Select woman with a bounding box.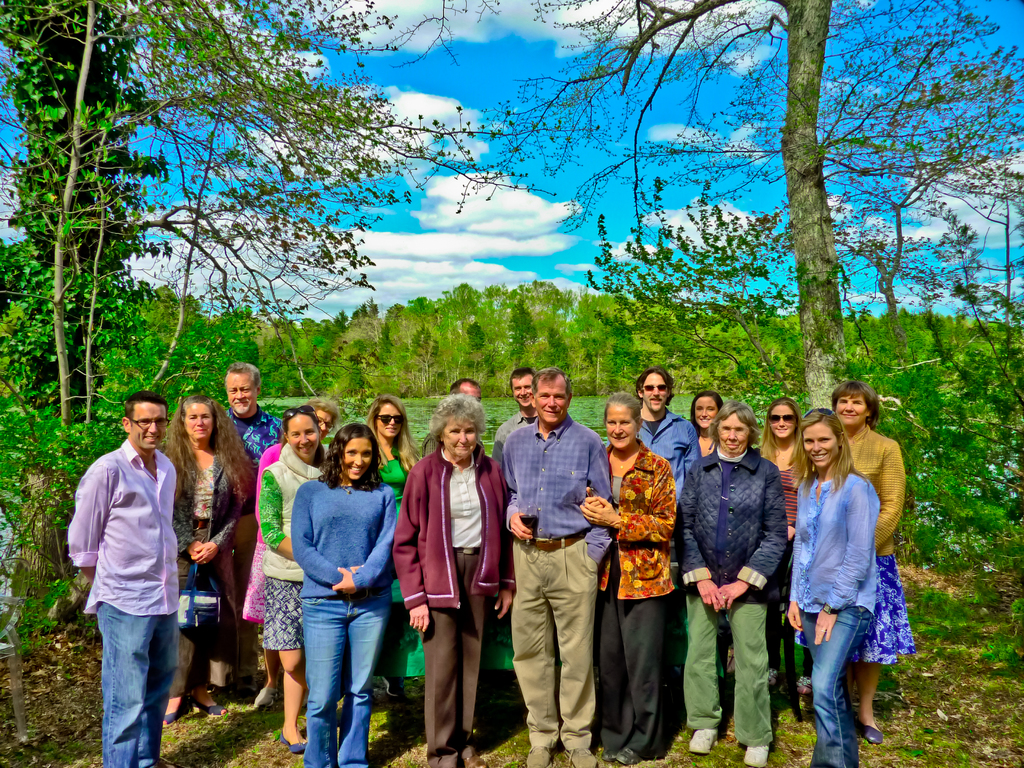
357/396/429/703.
